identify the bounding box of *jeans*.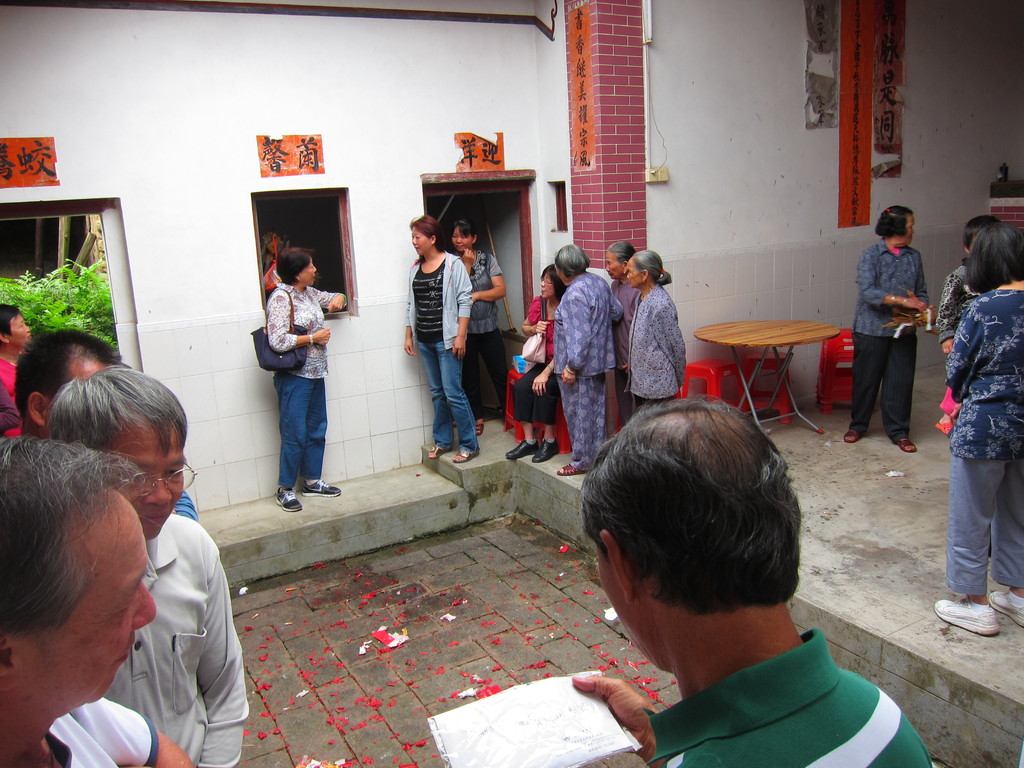
x1=275, y1=378, x2=326, y2=491.
